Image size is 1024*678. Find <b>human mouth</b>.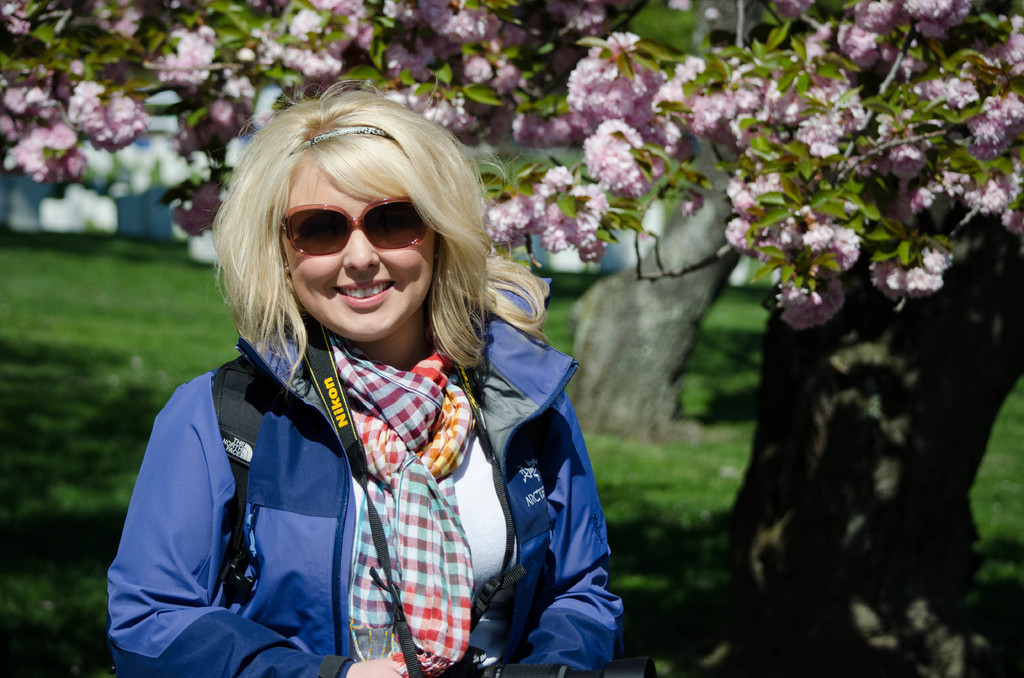
detection(331, 280, 399, 309).
